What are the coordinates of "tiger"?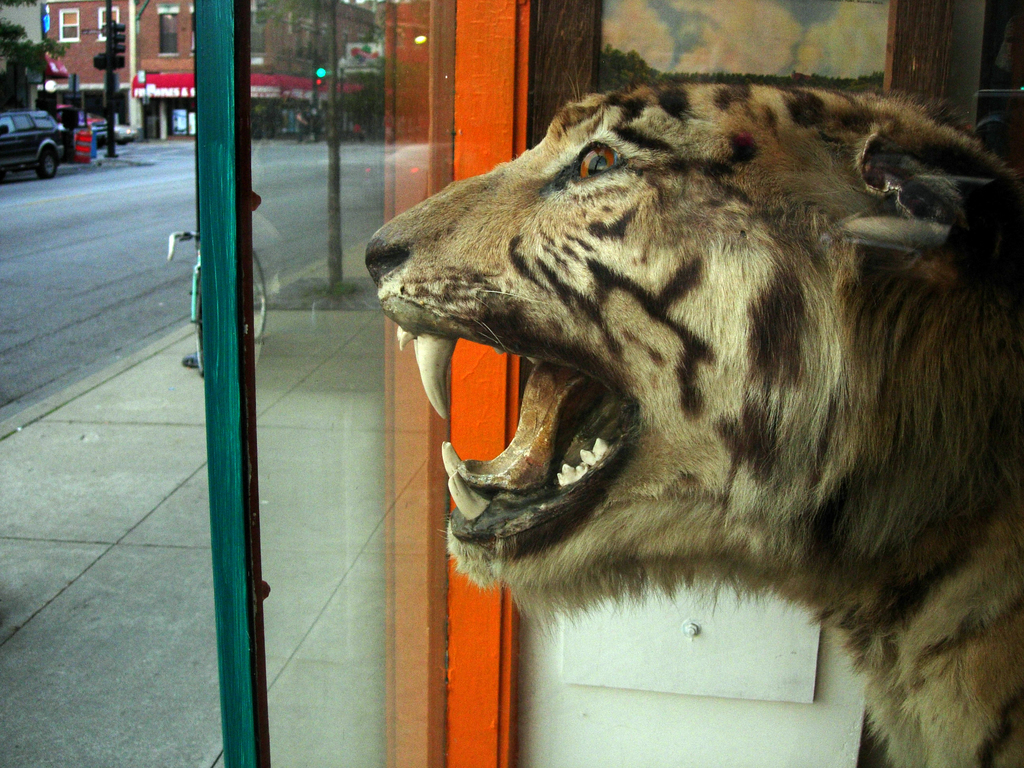
<region>364, 83, 1023, 767</region>.
